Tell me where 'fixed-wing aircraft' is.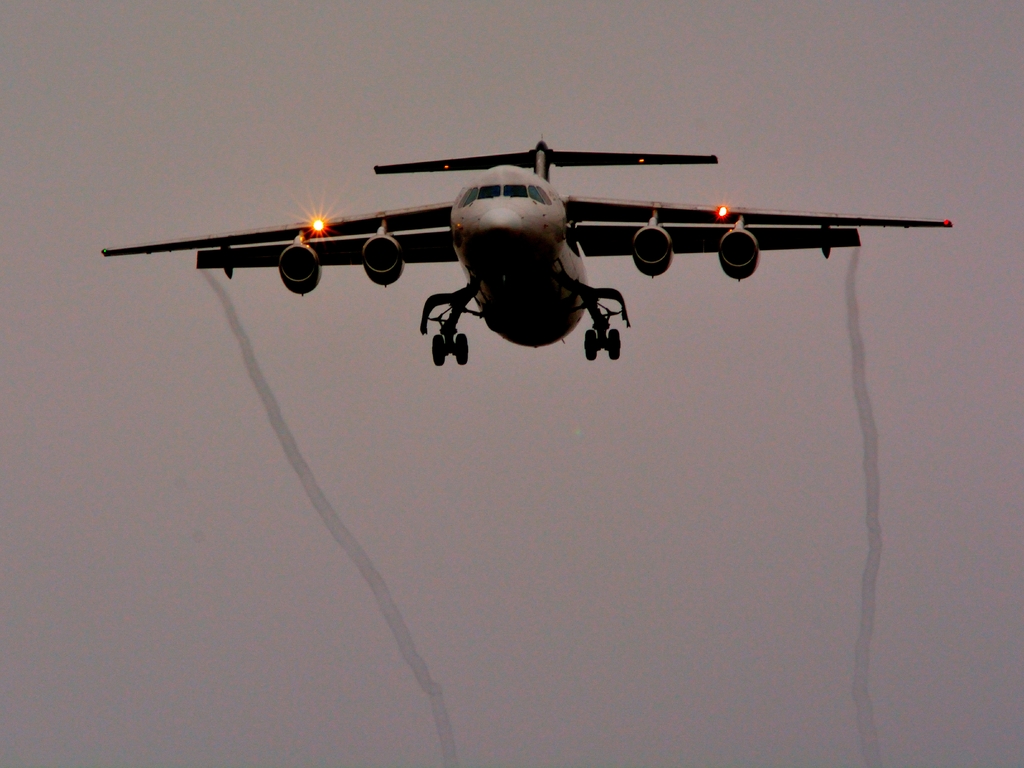
'fixed-wing aircraft' is at bbox=(104, 133, 956, 362).
